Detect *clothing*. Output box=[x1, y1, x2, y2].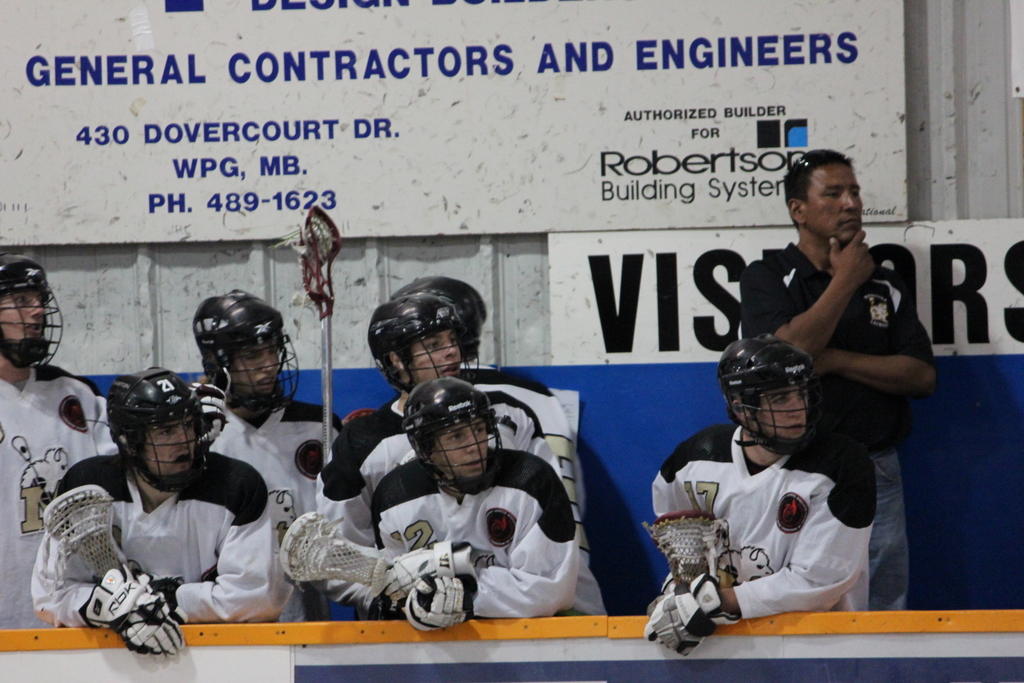
box=[31, 450, 278, 650].
